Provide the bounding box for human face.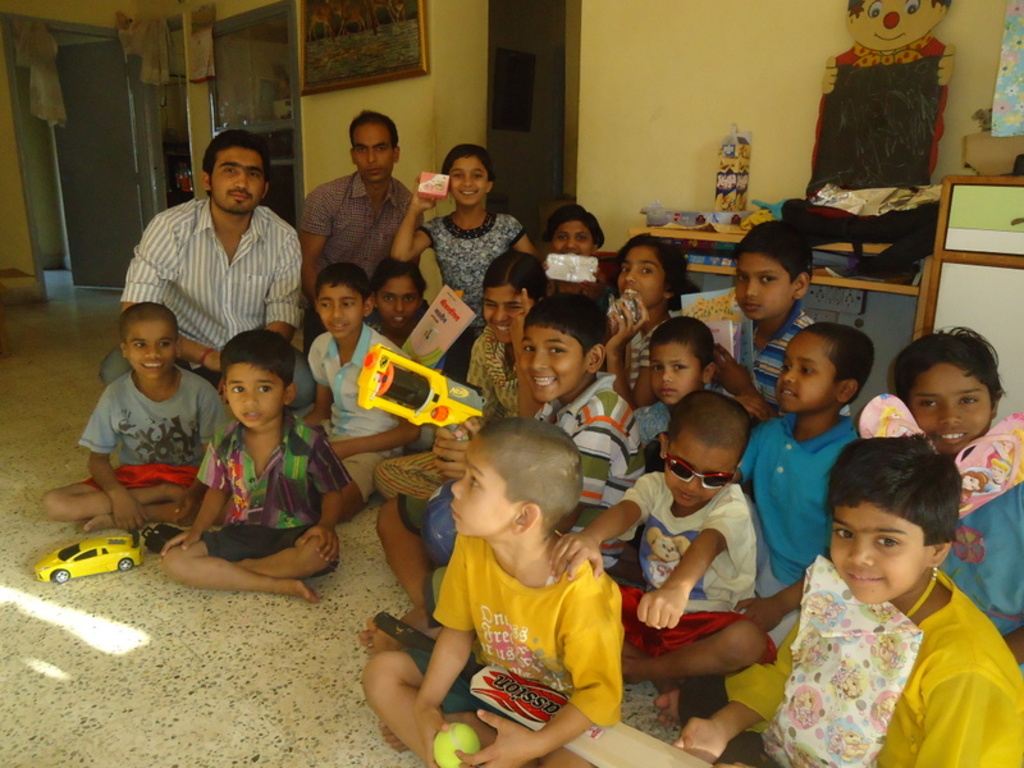
(left=444, top=440, right=511, bottom=532).
